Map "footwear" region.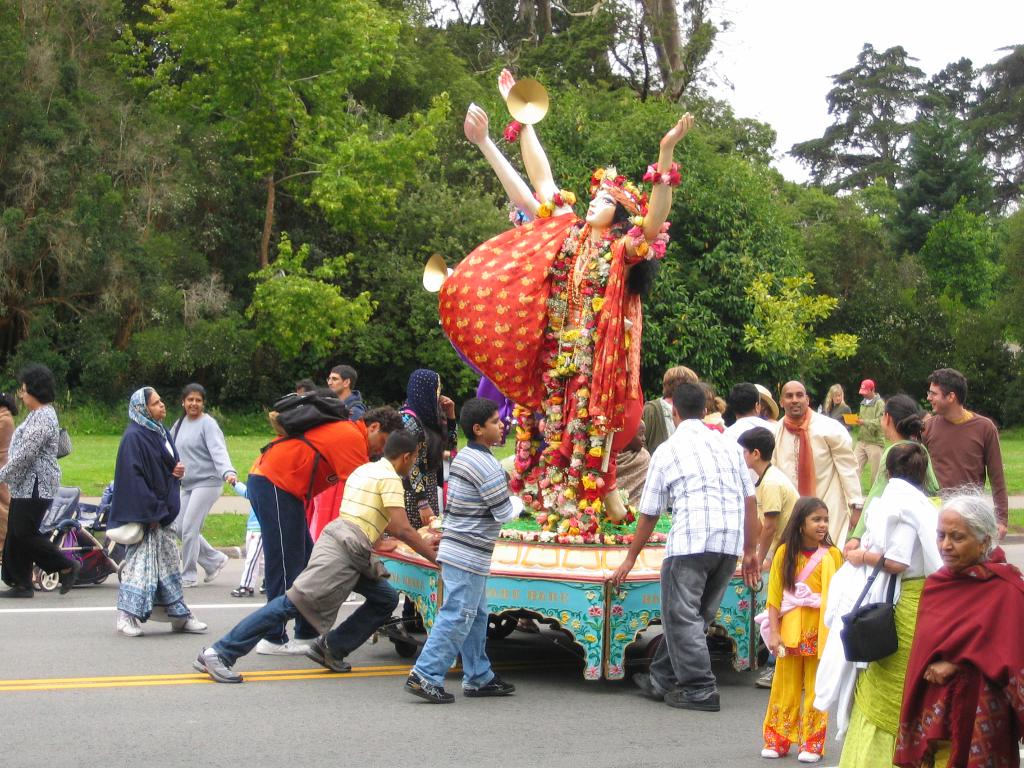
Mapped to x1=173, y1=616, x2=211, y2=633.
